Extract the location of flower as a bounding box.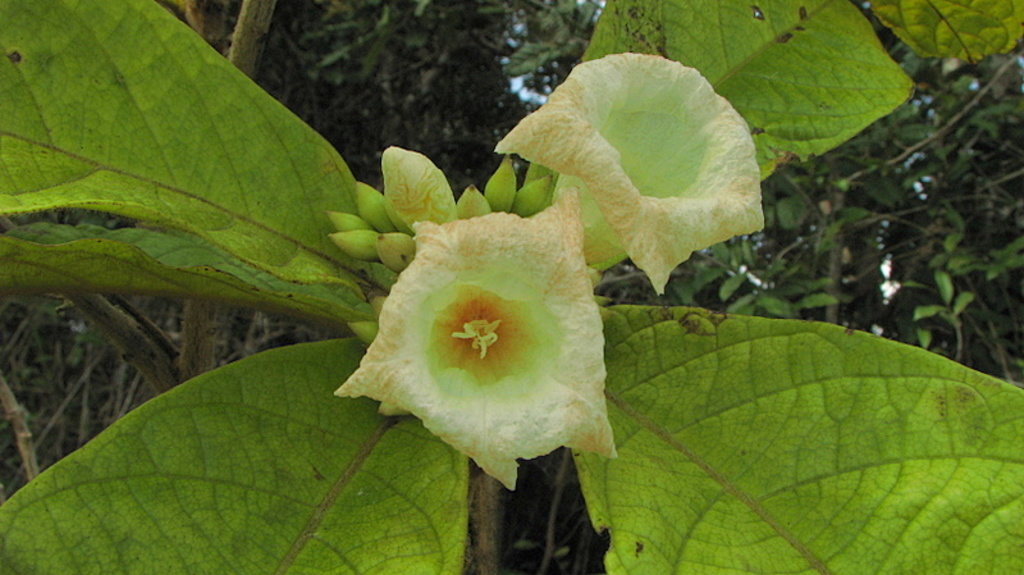
x1=348, y1=195, x2=618, y2=458.
